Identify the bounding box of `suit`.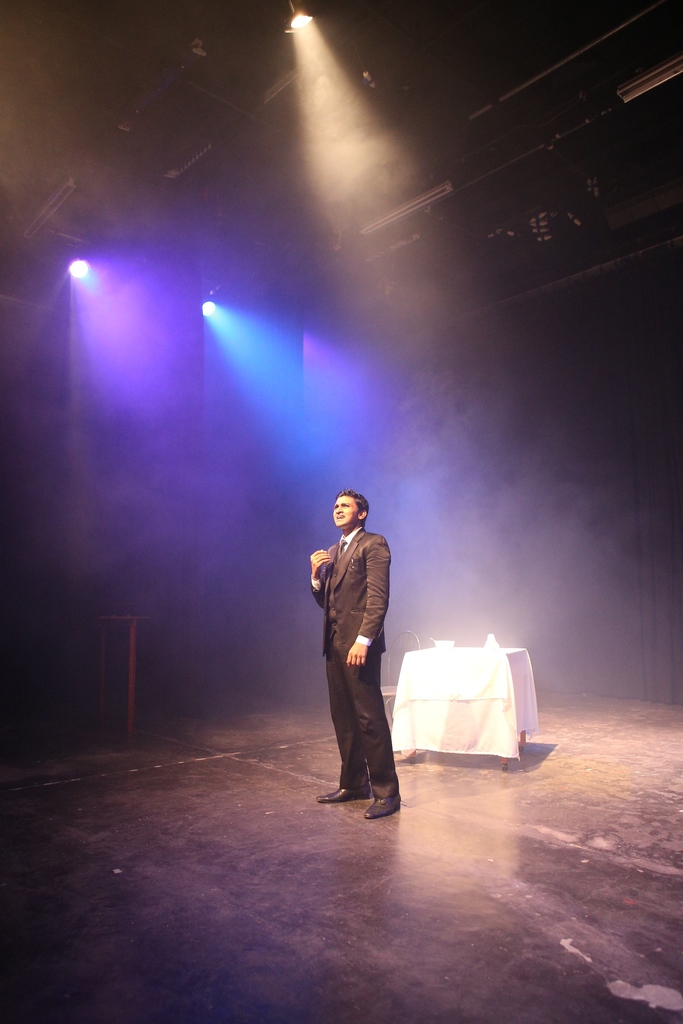
<box>311,521,411,812</box>.
